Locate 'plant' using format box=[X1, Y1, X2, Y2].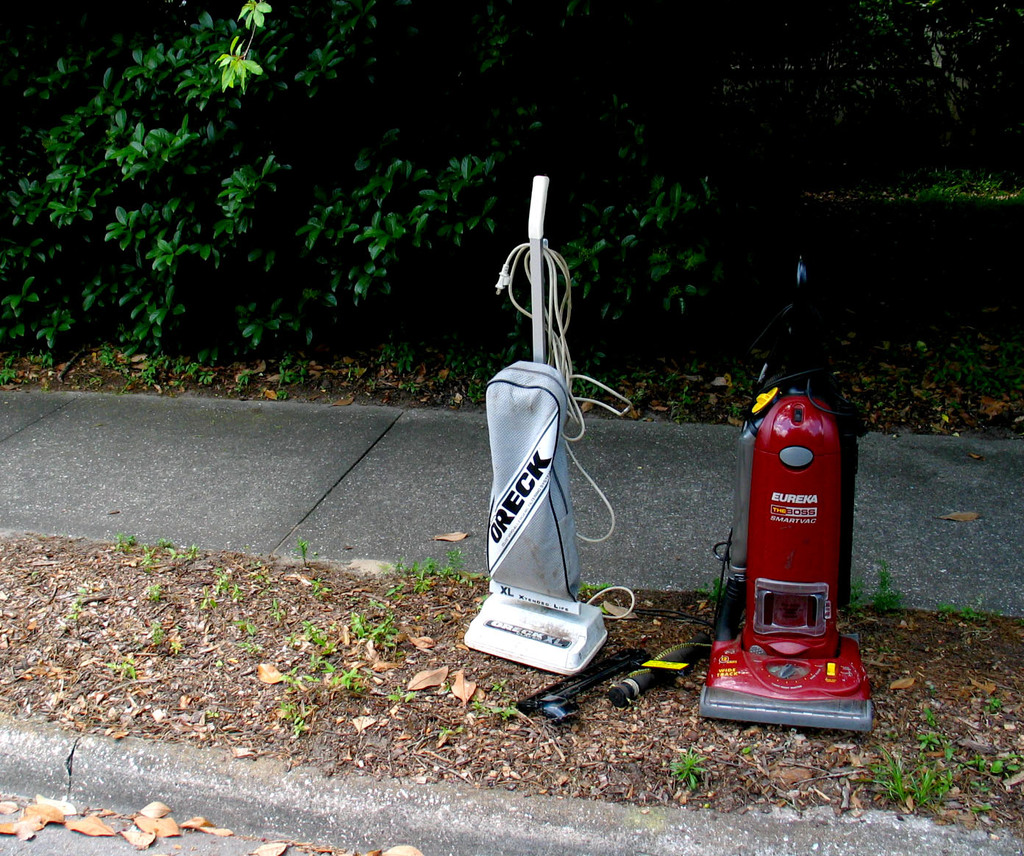
box=[310, 576, 325, 592].
